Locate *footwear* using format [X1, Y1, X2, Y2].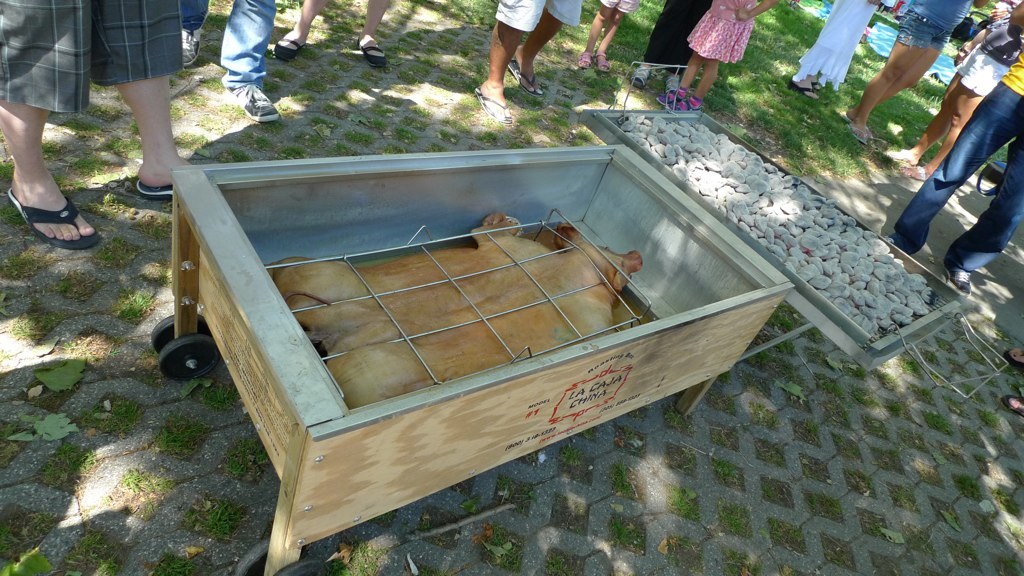
[776, 73, 824, 105].
